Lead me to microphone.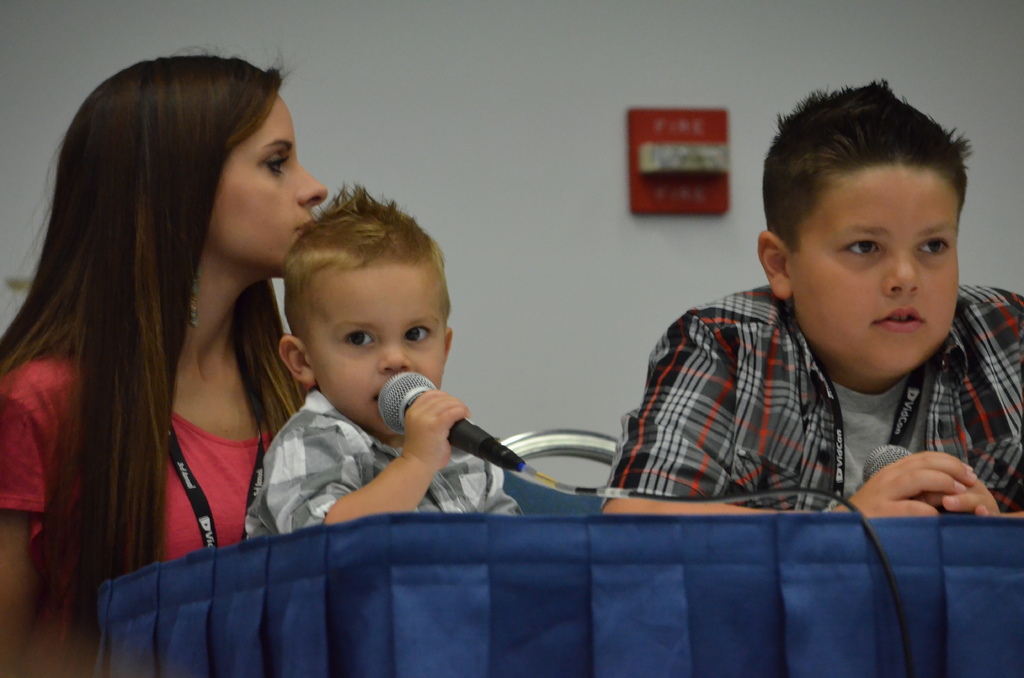
Lead to box=[866, 442, 985, 520].
